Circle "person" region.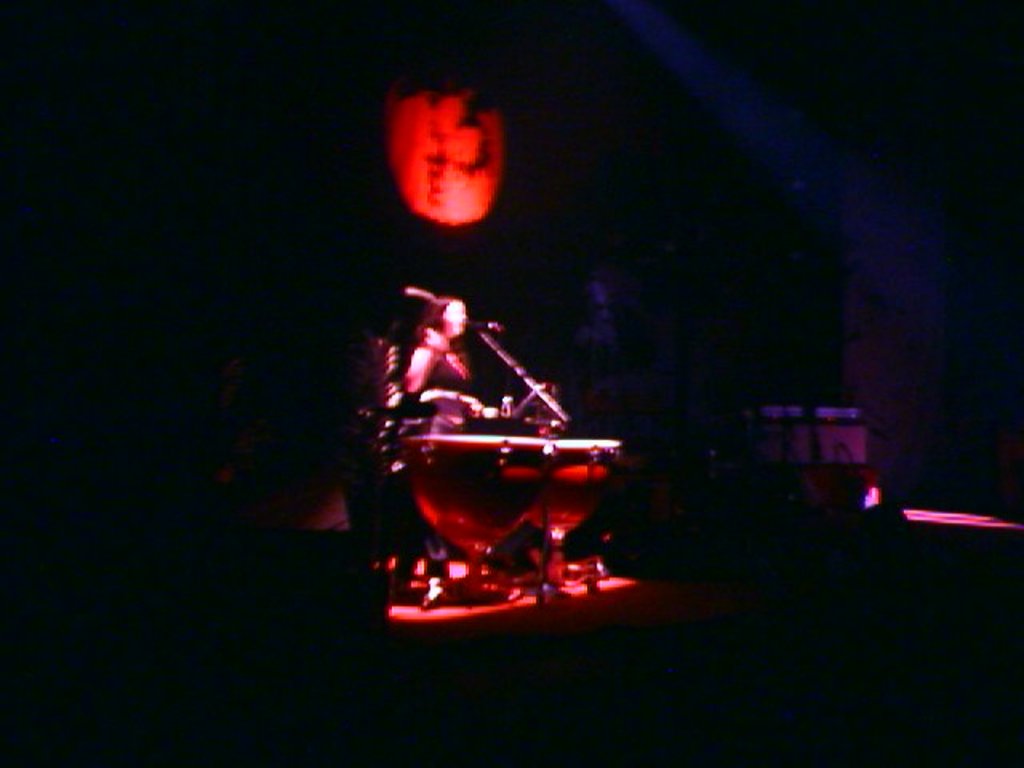
Region: box(403, 291, 488, 610).
